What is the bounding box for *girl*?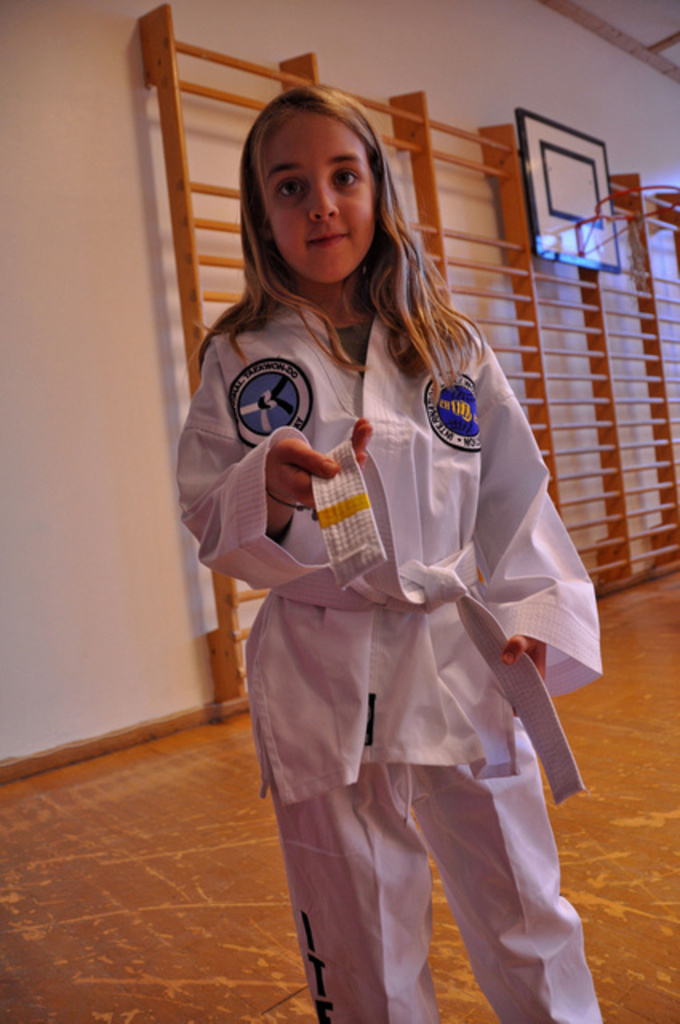
(179, 85, 603, 1022).
